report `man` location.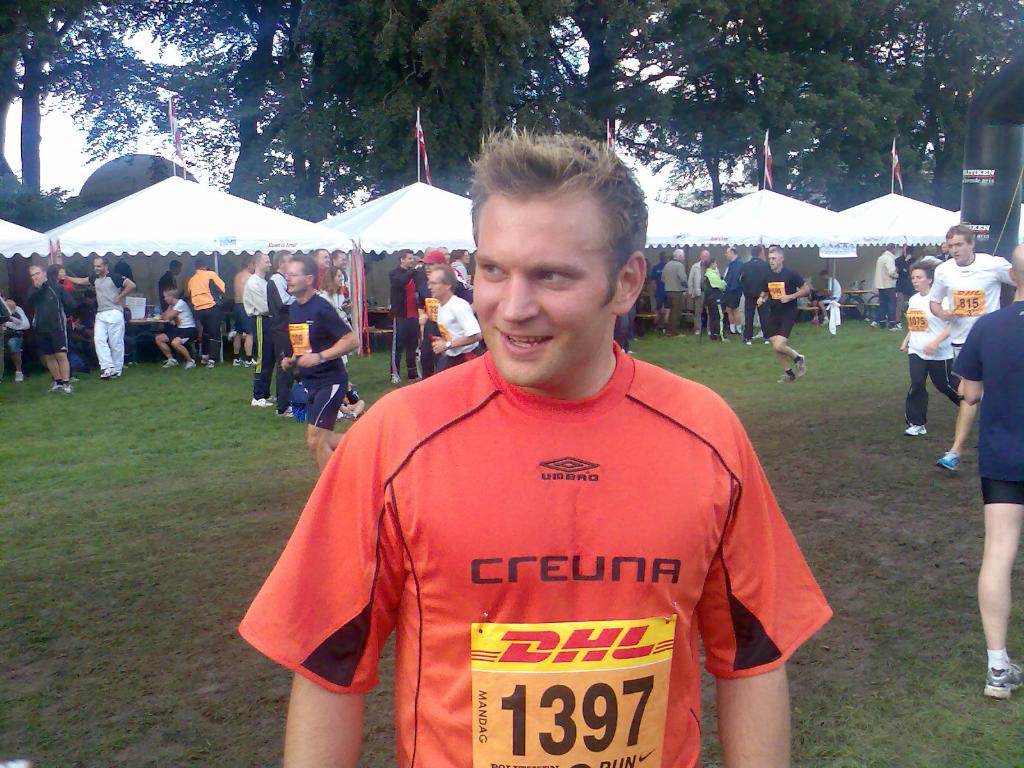
Report: 239,248,282,413.
